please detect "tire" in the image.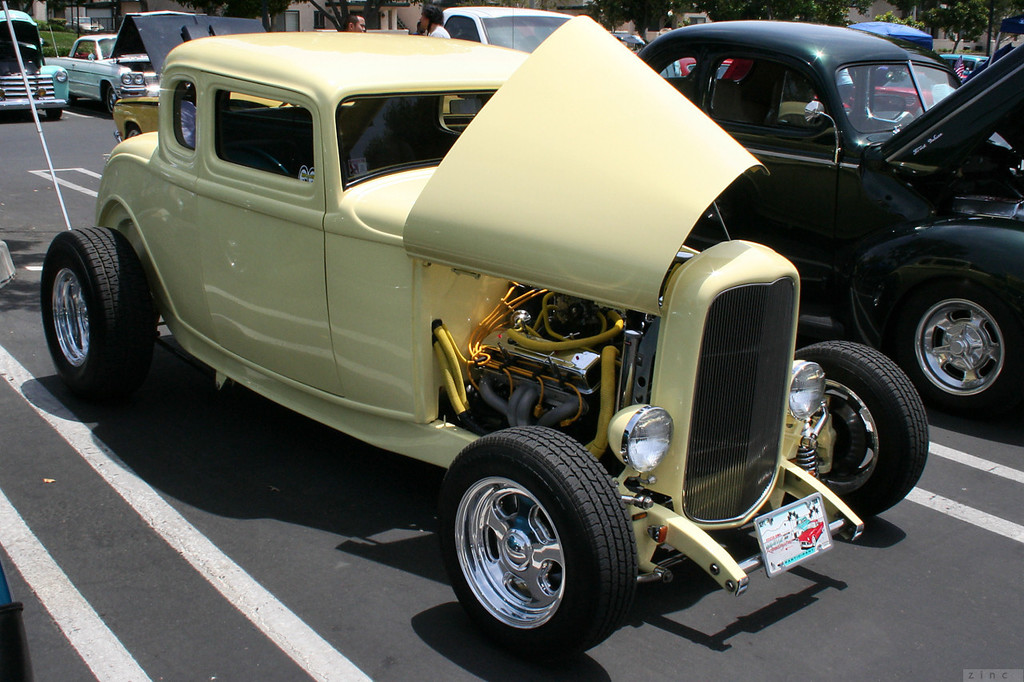
[left=28, top=208, right=145, bottom=391].
